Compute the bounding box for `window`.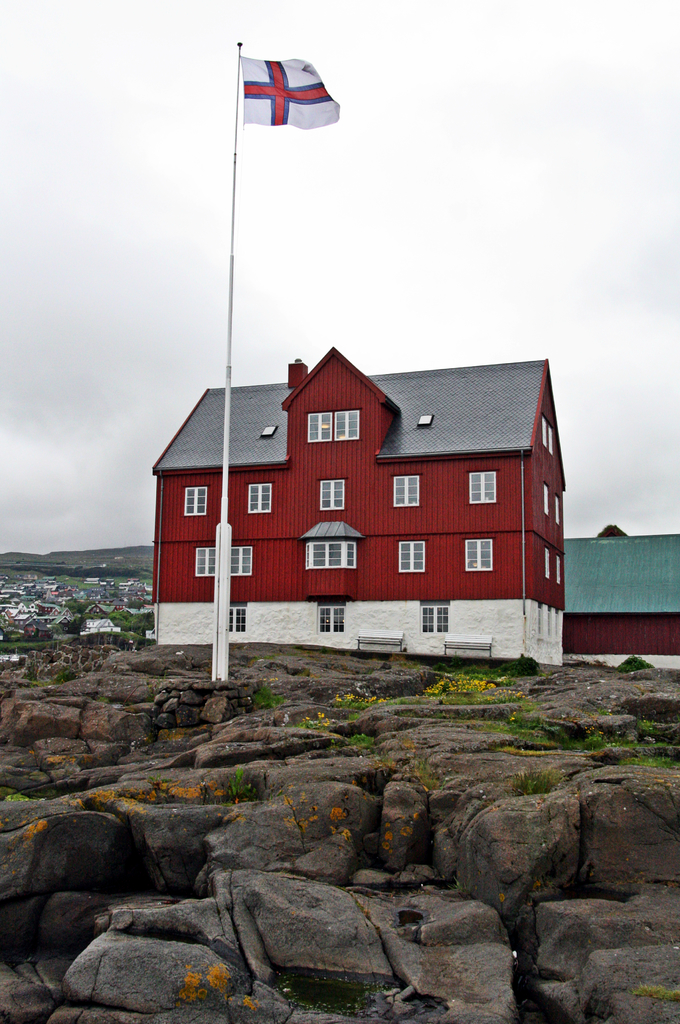
<region>465, 538, 495, 573</region>.
